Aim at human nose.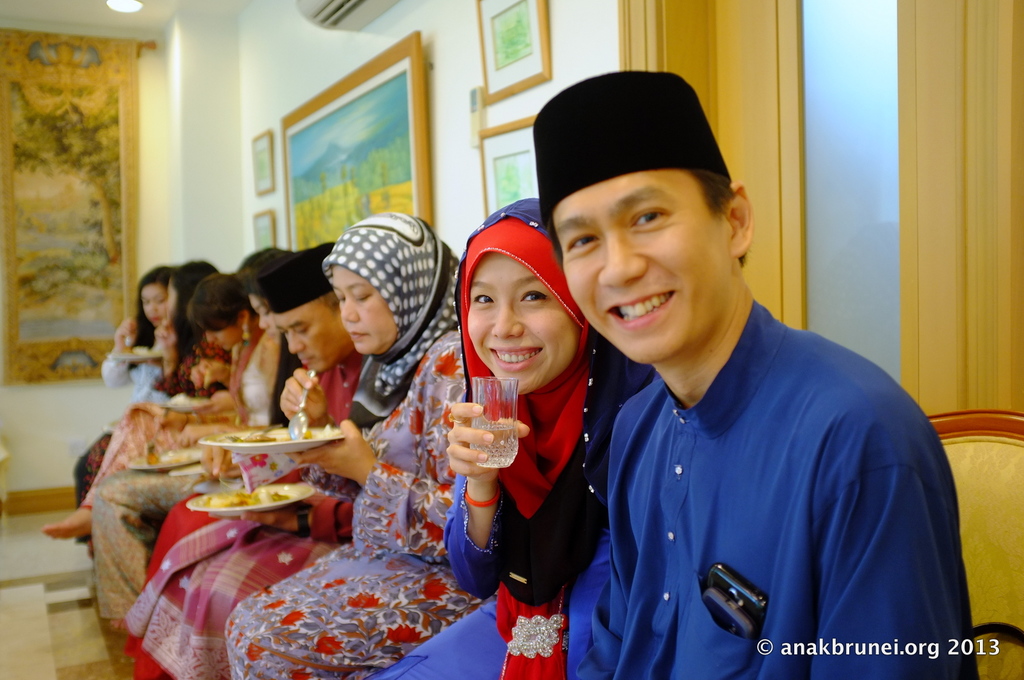
Aimed at [left=489, top=302, right=529, bottom=338].
